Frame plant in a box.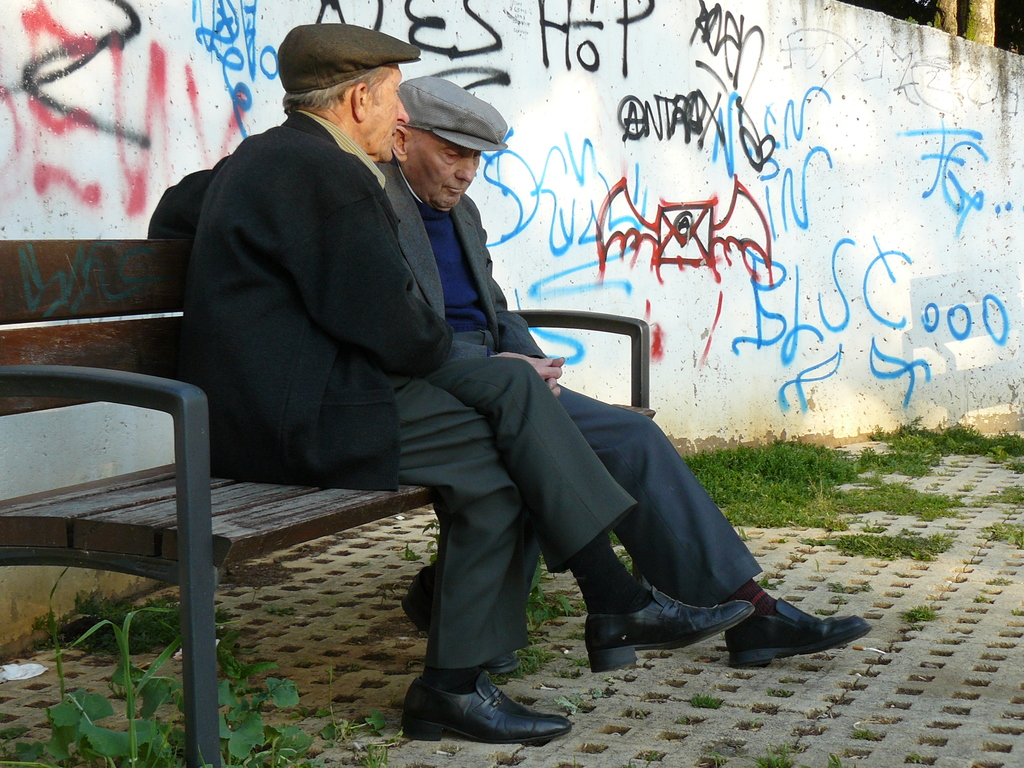
(x1=489, y1=547, x2=589, y2=682).
